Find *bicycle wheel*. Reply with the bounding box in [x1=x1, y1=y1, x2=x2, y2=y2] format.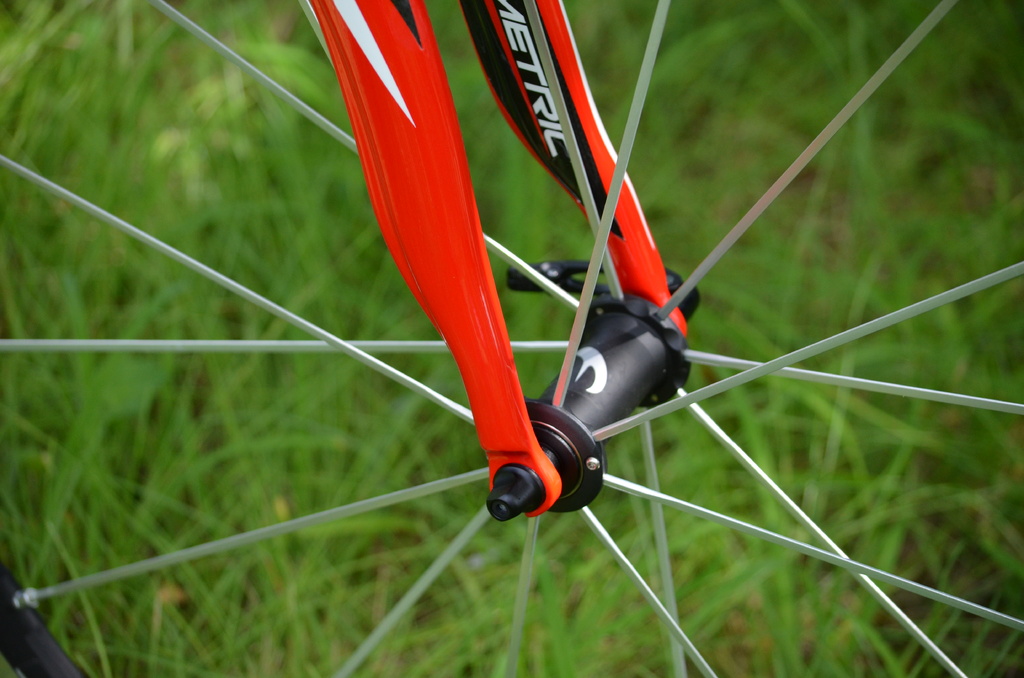
[x1=0, y1=0, x2=1023, y2=677].
